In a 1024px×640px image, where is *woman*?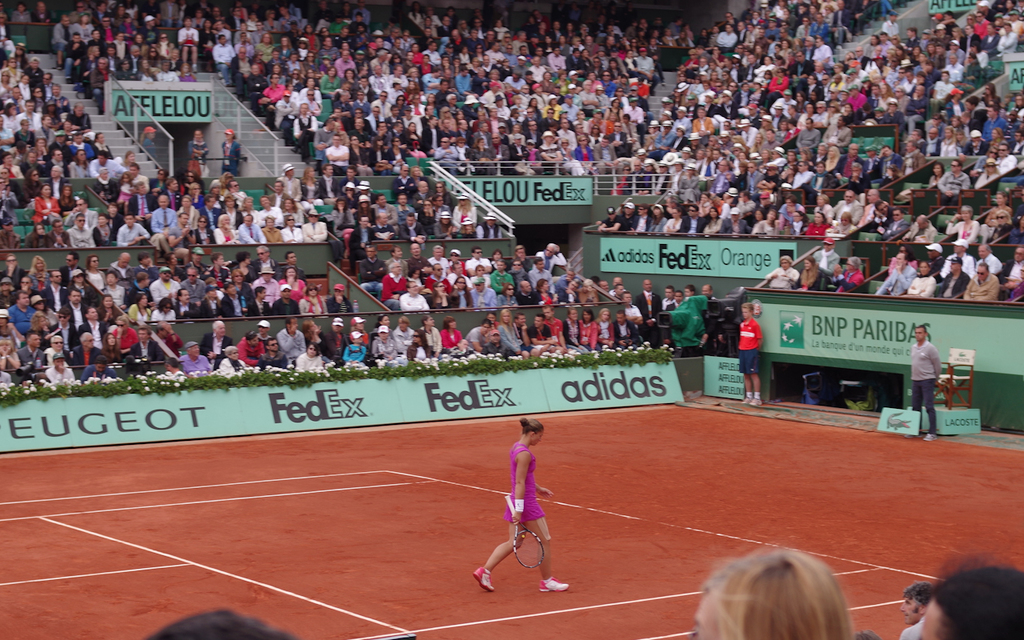
<region>259, 214, 285, 243</region>.
